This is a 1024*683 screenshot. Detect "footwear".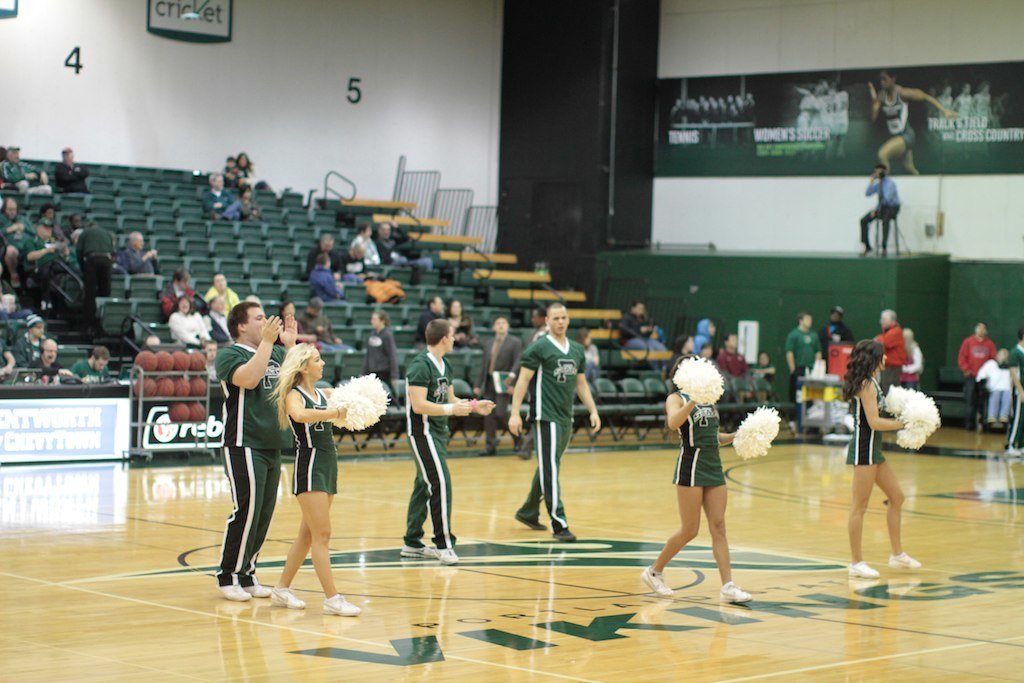
Rect(883, 547, 916, 570).
